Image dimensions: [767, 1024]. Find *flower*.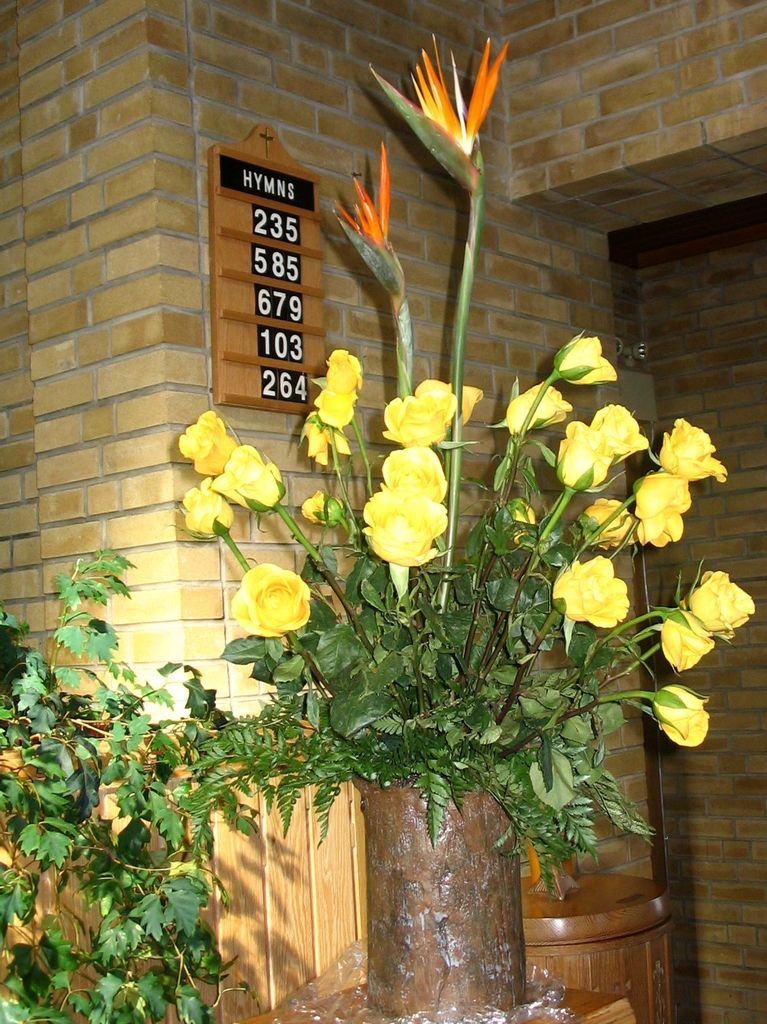
[left=554, top=335, right=619, bottom=389].
